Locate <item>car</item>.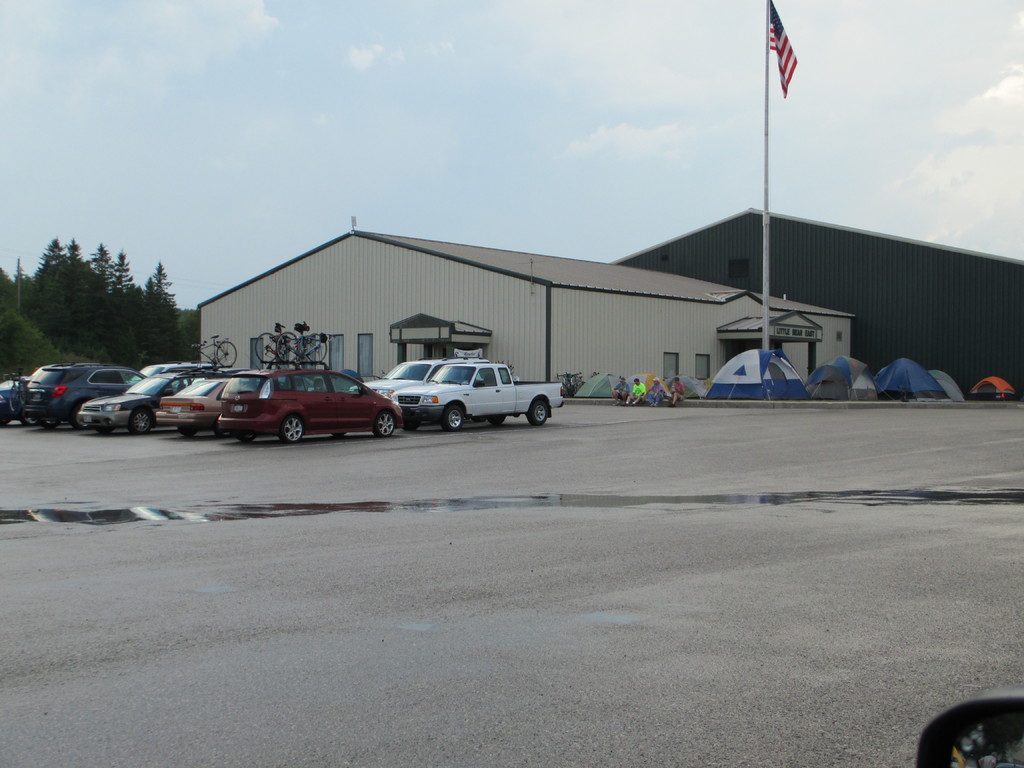
Bounding box: pyautogui.locateOnScreen(83, 369, 221, 435).
